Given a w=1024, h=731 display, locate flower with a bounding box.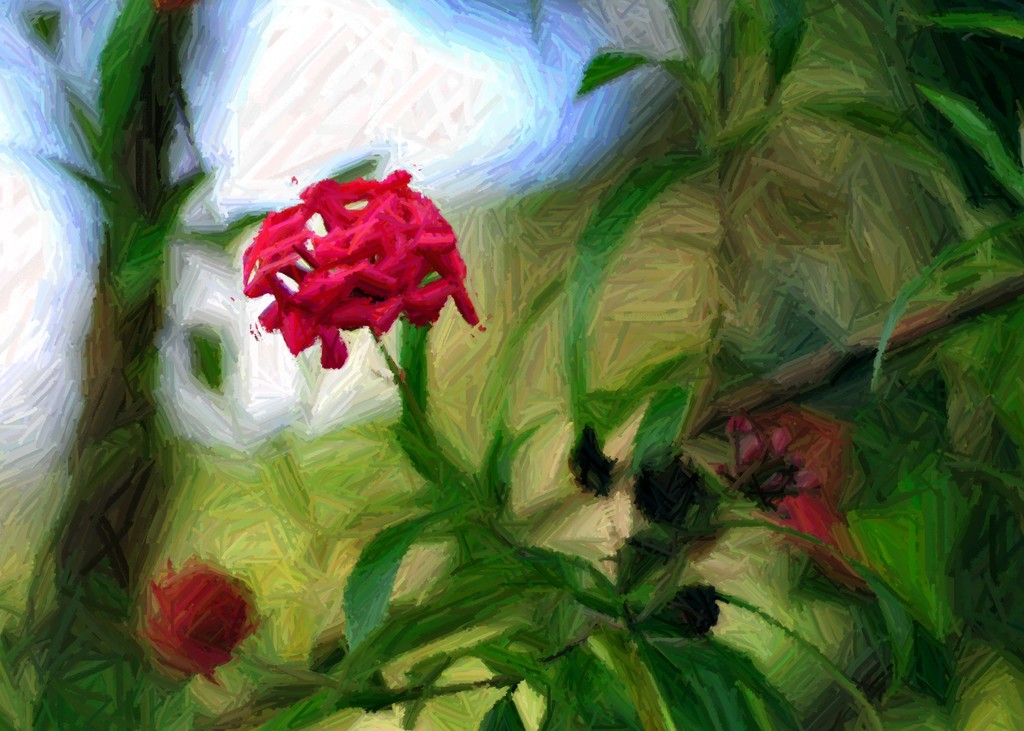
Located: locate(147, 563, 254, 675).
